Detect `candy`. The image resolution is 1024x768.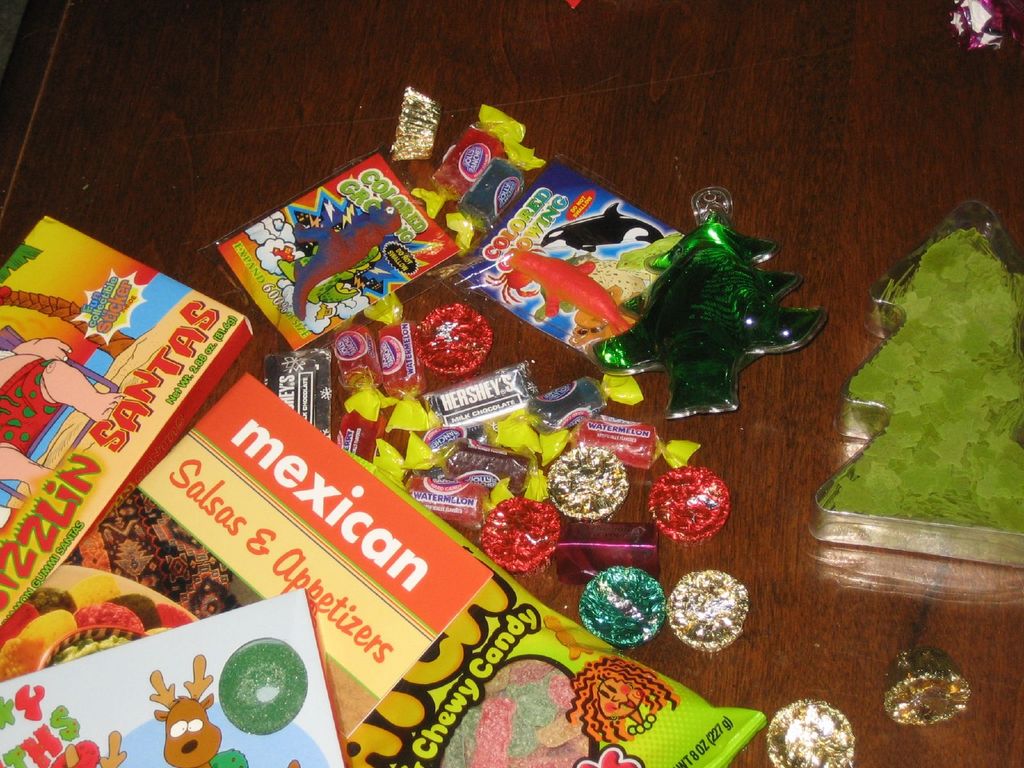
888:646:970:723.
